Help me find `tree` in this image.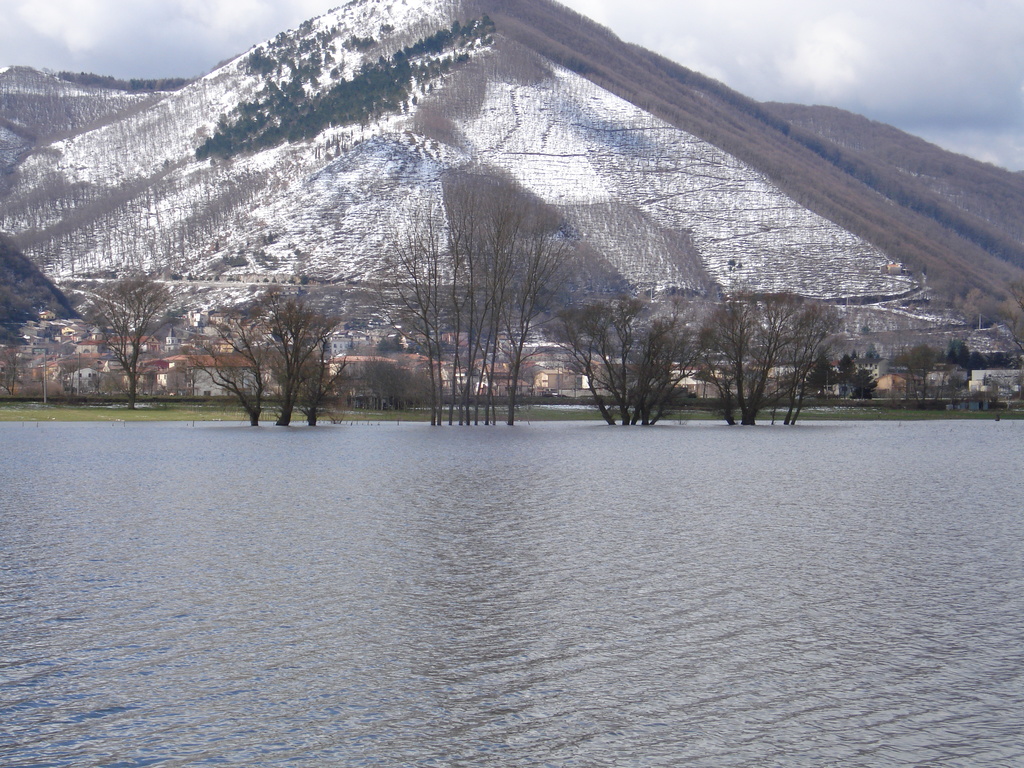
Found it: bbox(84, 272, 174, 415).
